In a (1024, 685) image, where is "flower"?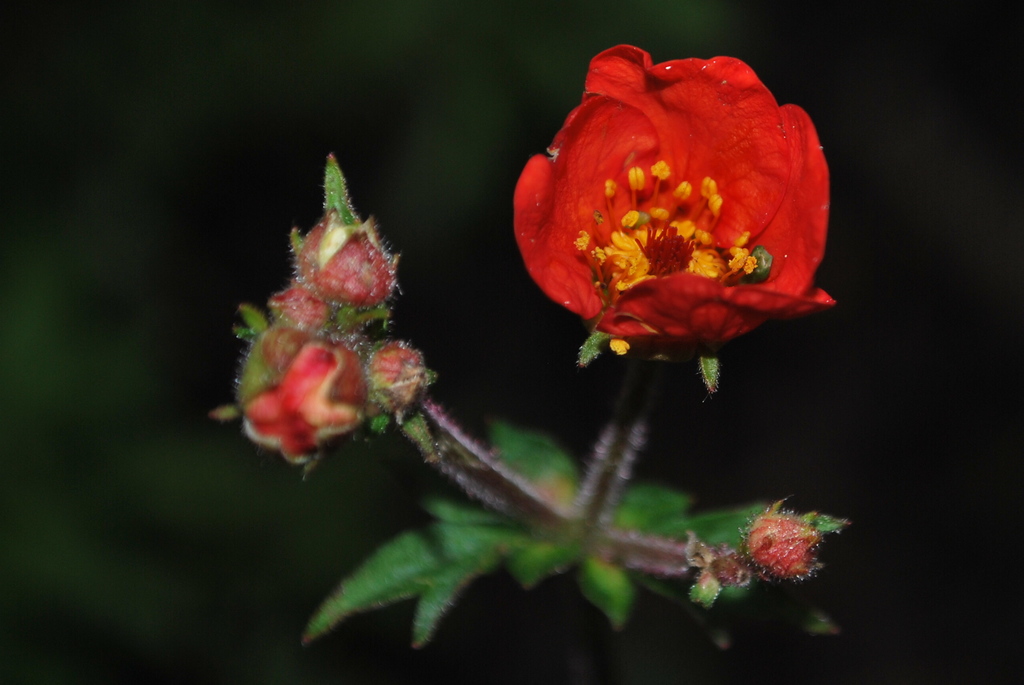
[506,38,849,368].
